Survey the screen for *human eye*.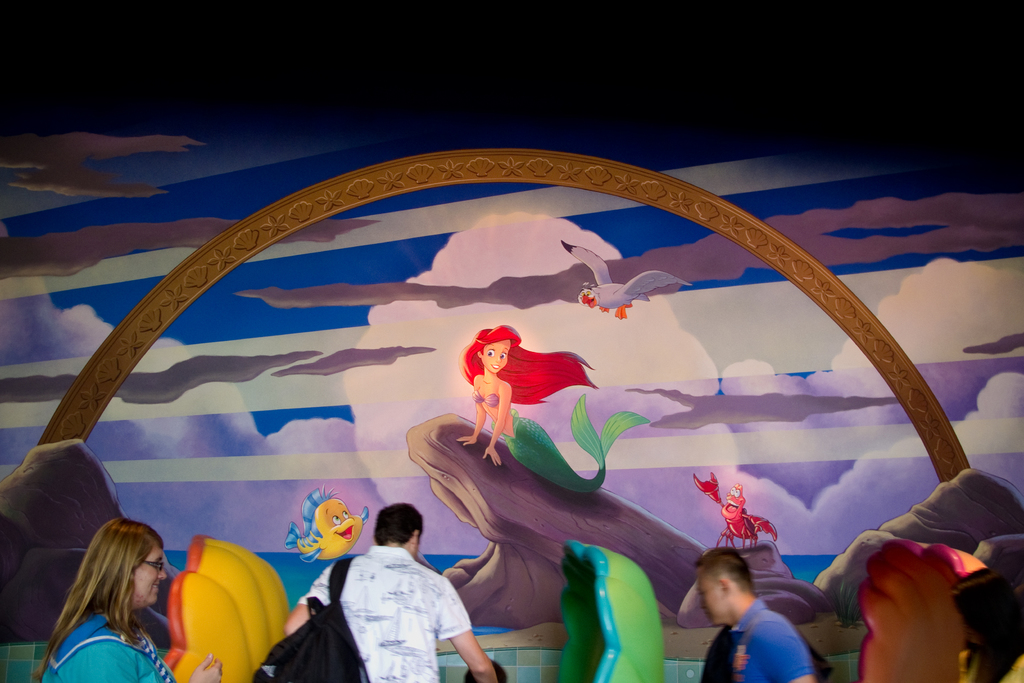
Survey found: <region>499, 350, 507, 360</region>.
